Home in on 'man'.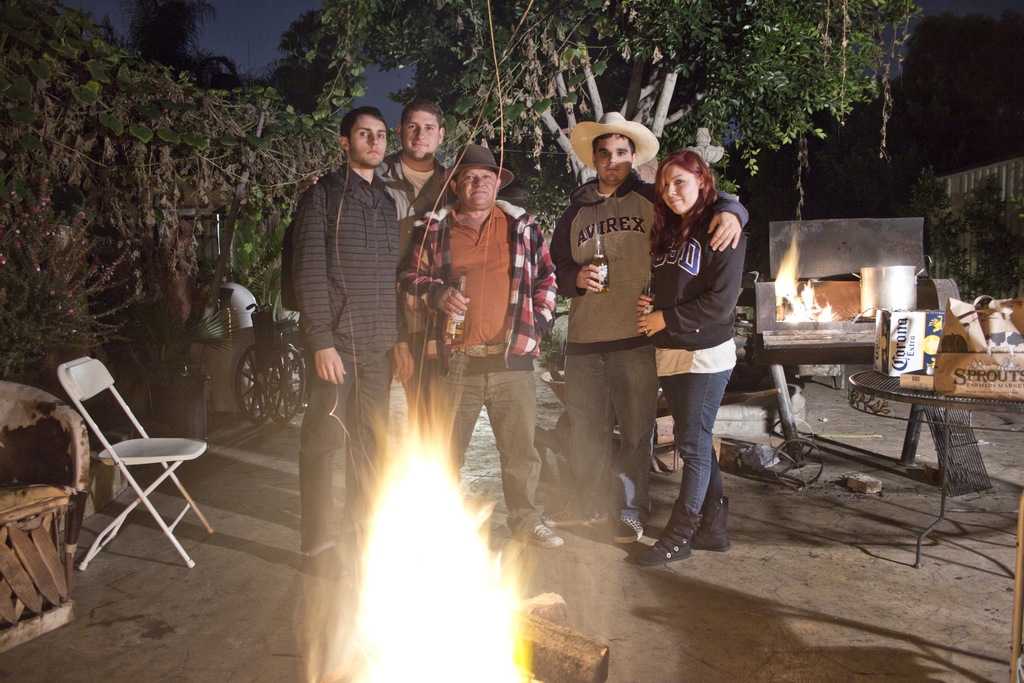
Homed in at {"x1": 349, "y1": 103, "x2": 468, "y2": 520}.
